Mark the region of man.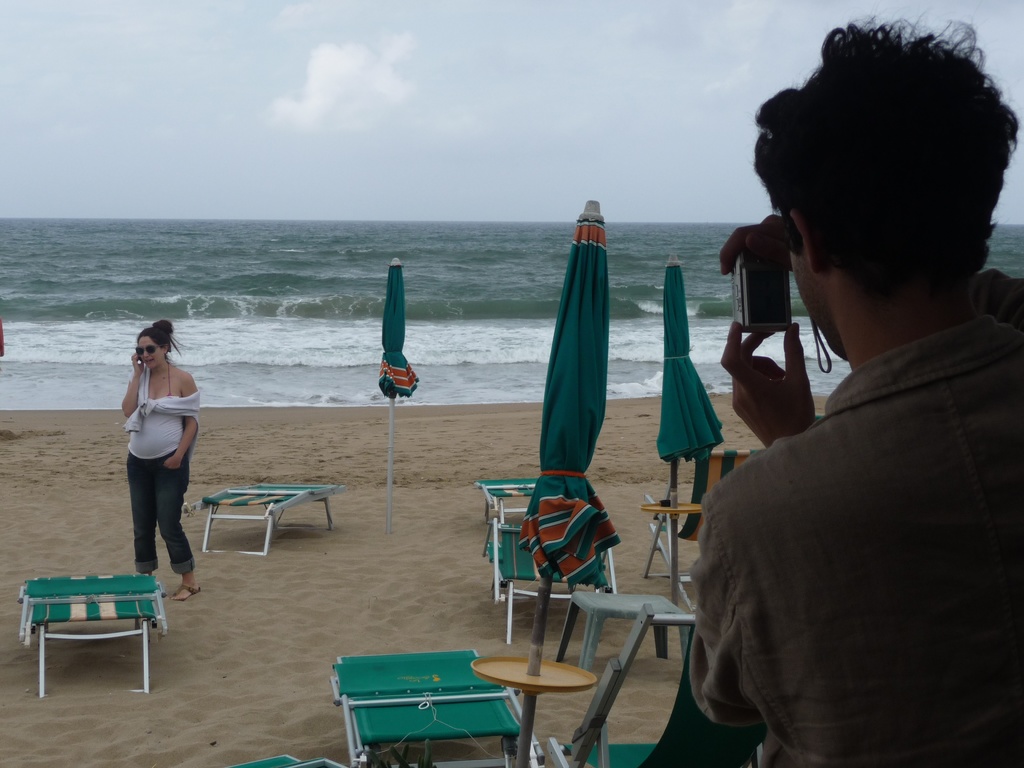
Region: box=[689, 8, 1023, 767].
